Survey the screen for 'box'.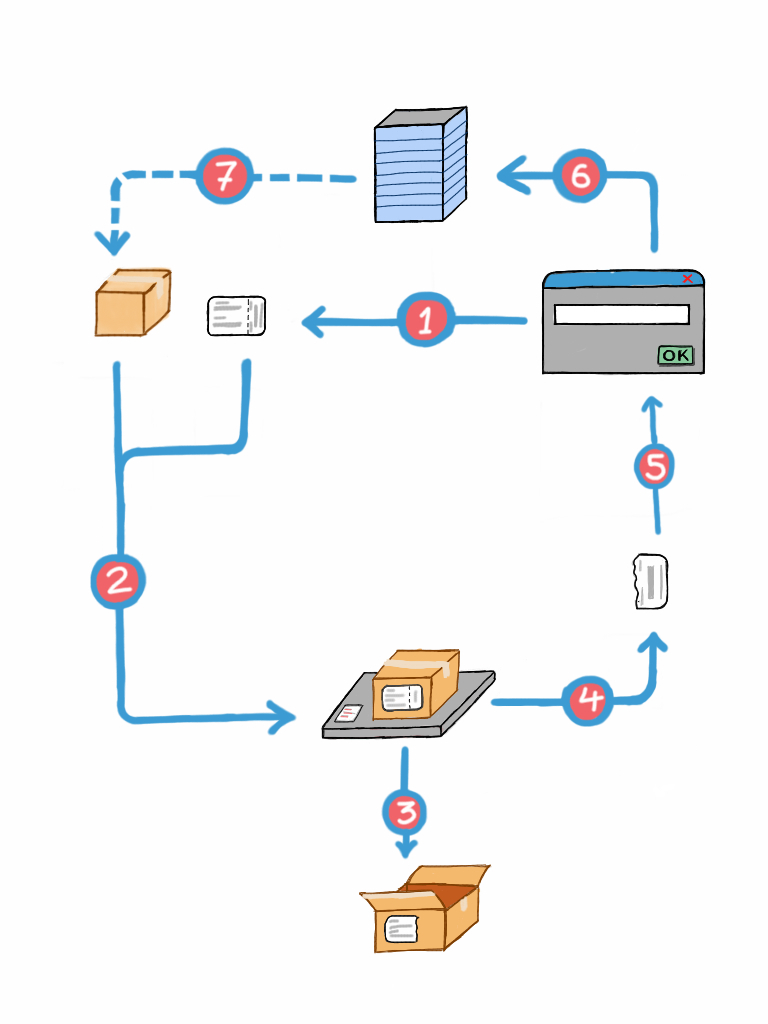
Survey found: select_region(368, 646, 460, 722).
